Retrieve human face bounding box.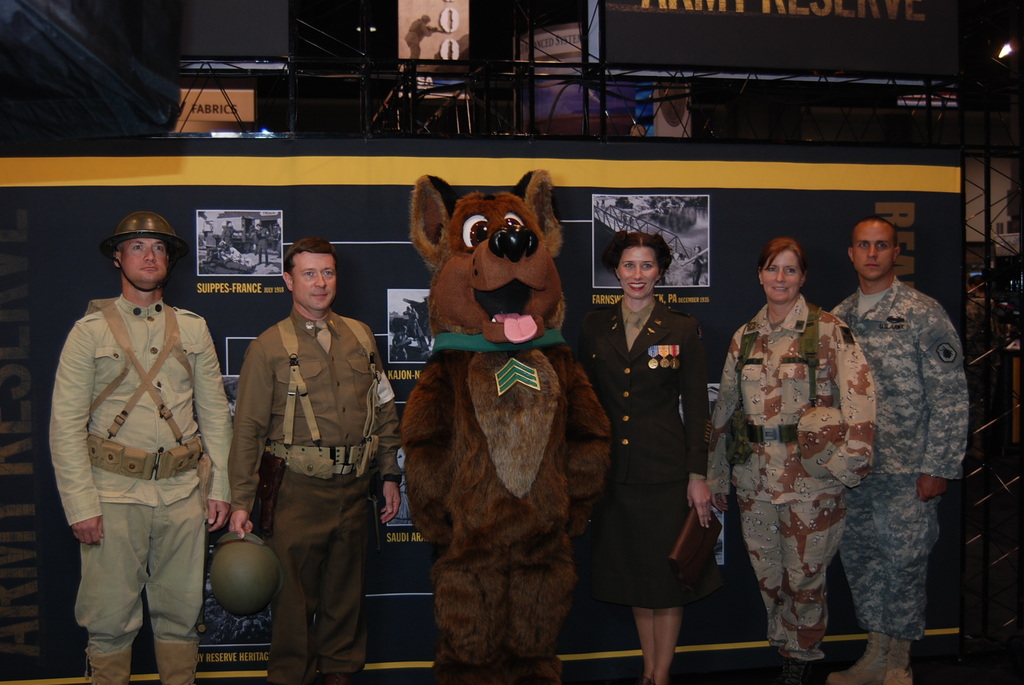
Bounding box: locate(765, 253, 804, 298).
